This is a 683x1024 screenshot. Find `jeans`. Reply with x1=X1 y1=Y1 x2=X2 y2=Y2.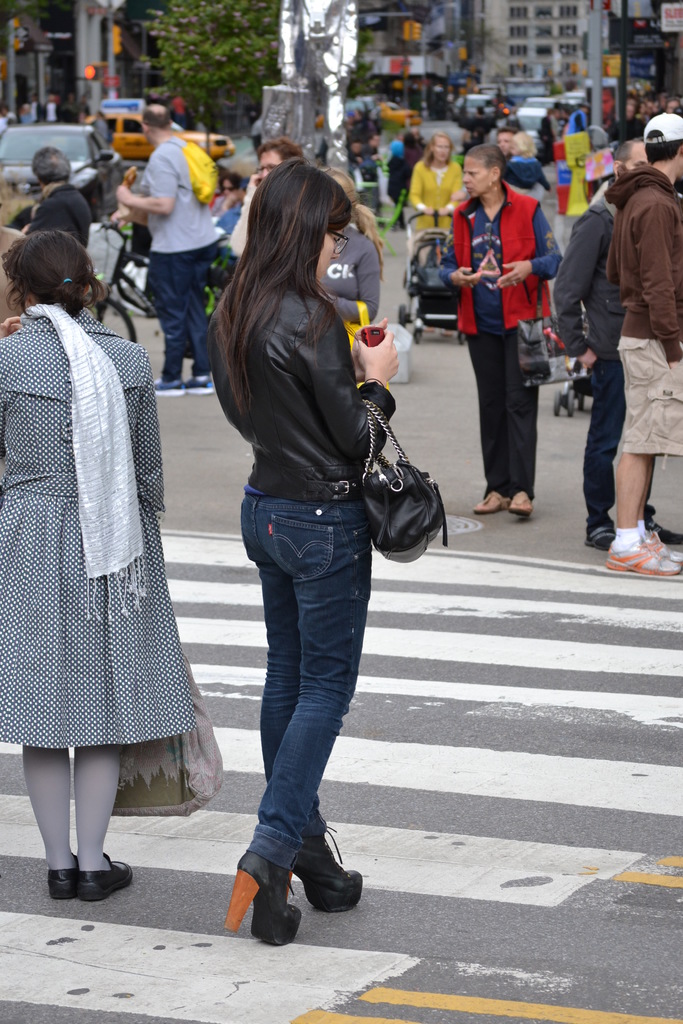
x1=221 y1=477 x2=386 y2=932.
